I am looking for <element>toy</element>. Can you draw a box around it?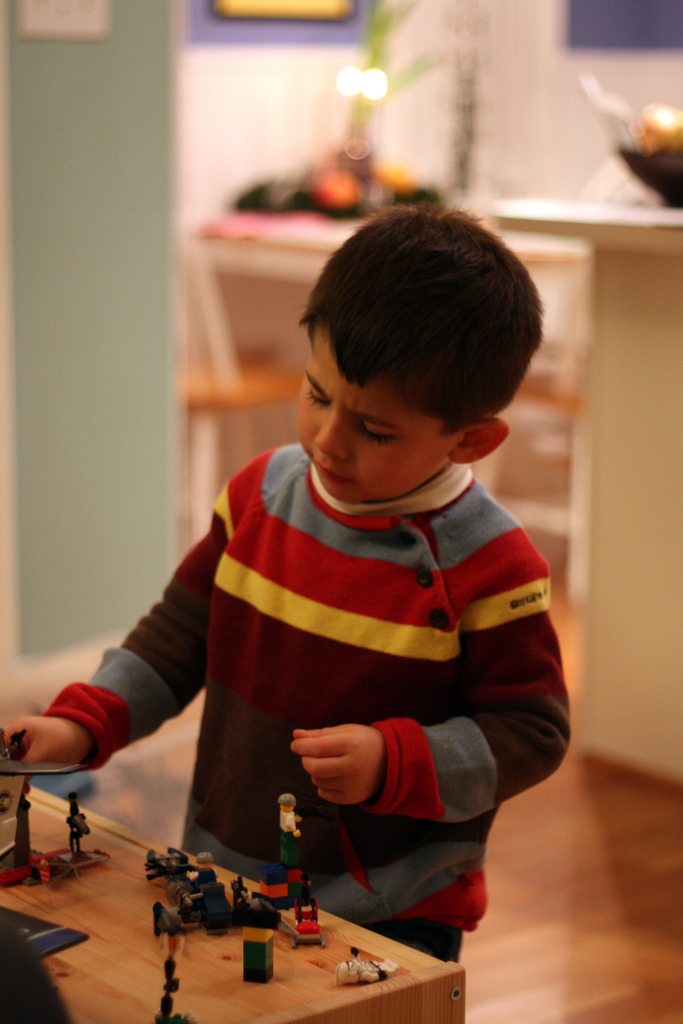
Sure, the bounding box is 243,787,360,947.
